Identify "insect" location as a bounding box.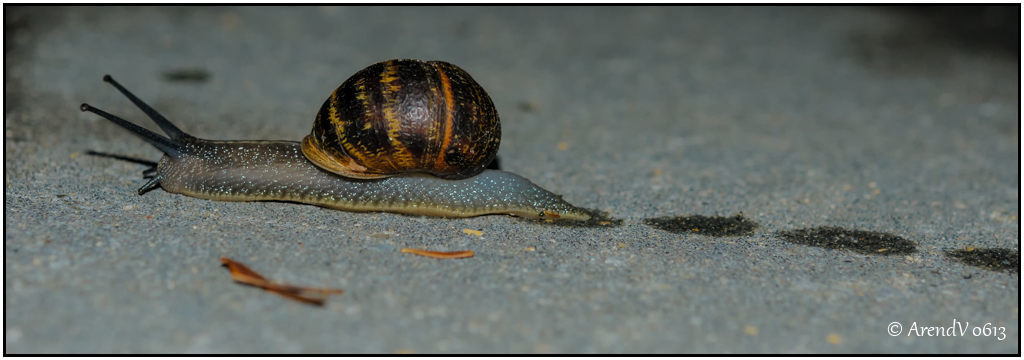
left=79, top=56, right=627, bottom=228.
